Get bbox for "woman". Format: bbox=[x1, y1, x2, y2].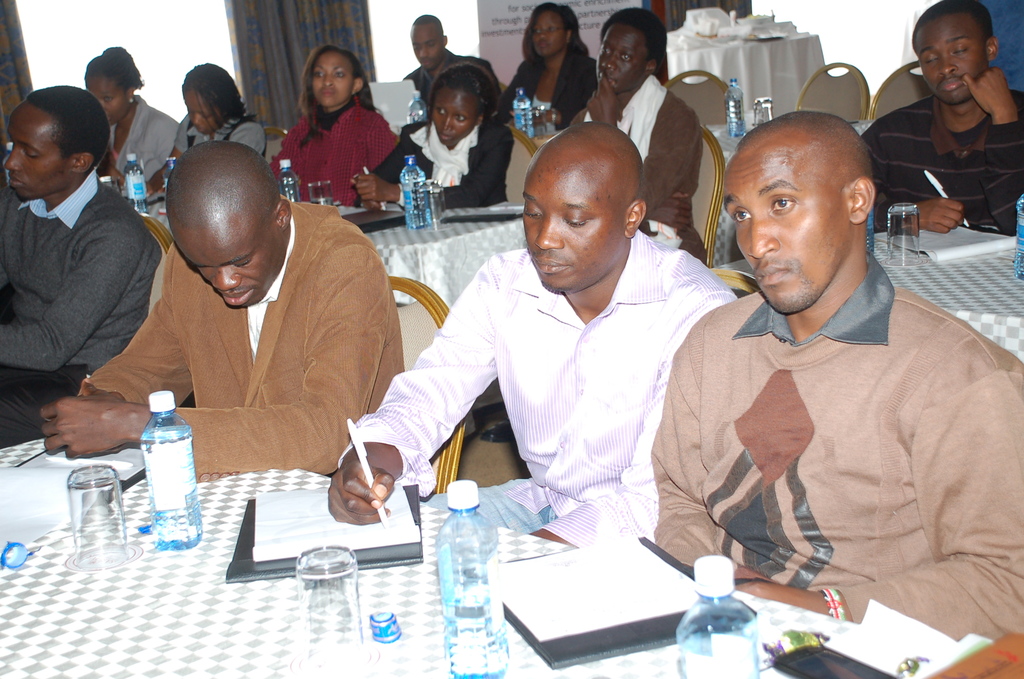
bbox=[80, 42, 191, 186].
